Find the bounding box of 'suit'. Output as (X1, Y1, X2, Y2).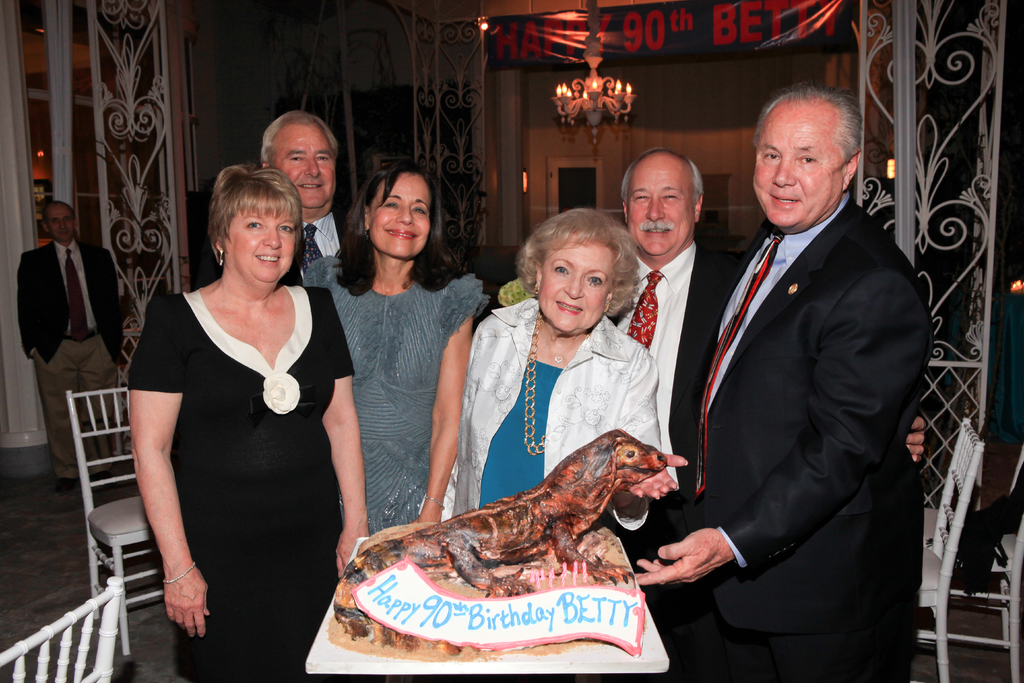
(18, 245, 128, 362).
